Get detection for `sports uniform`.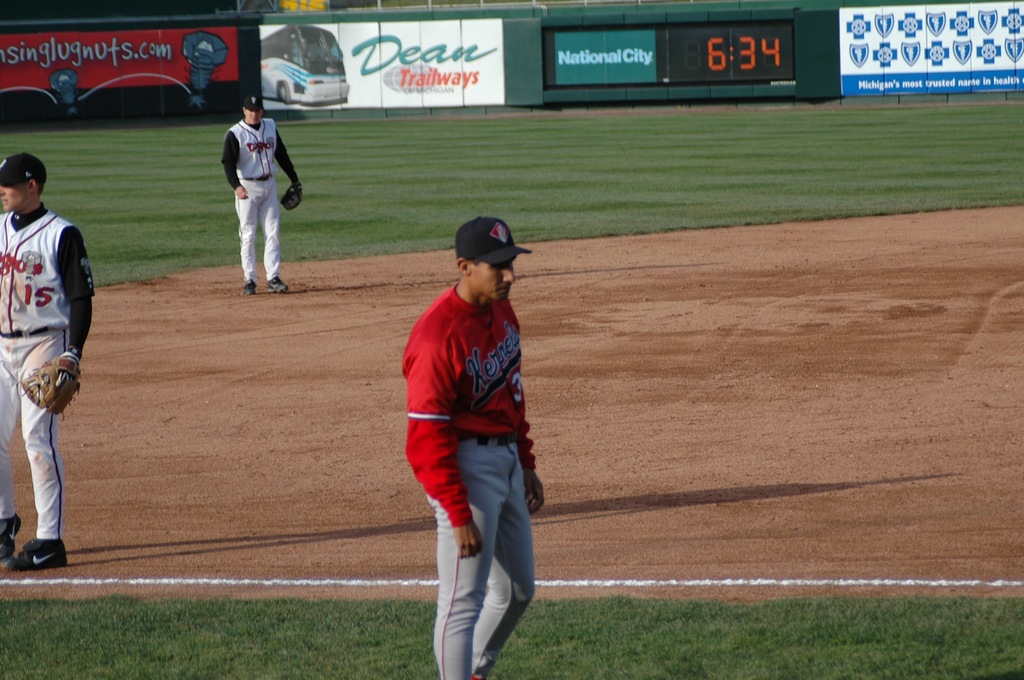
Detection: locate(207, 102, 298, 290).
